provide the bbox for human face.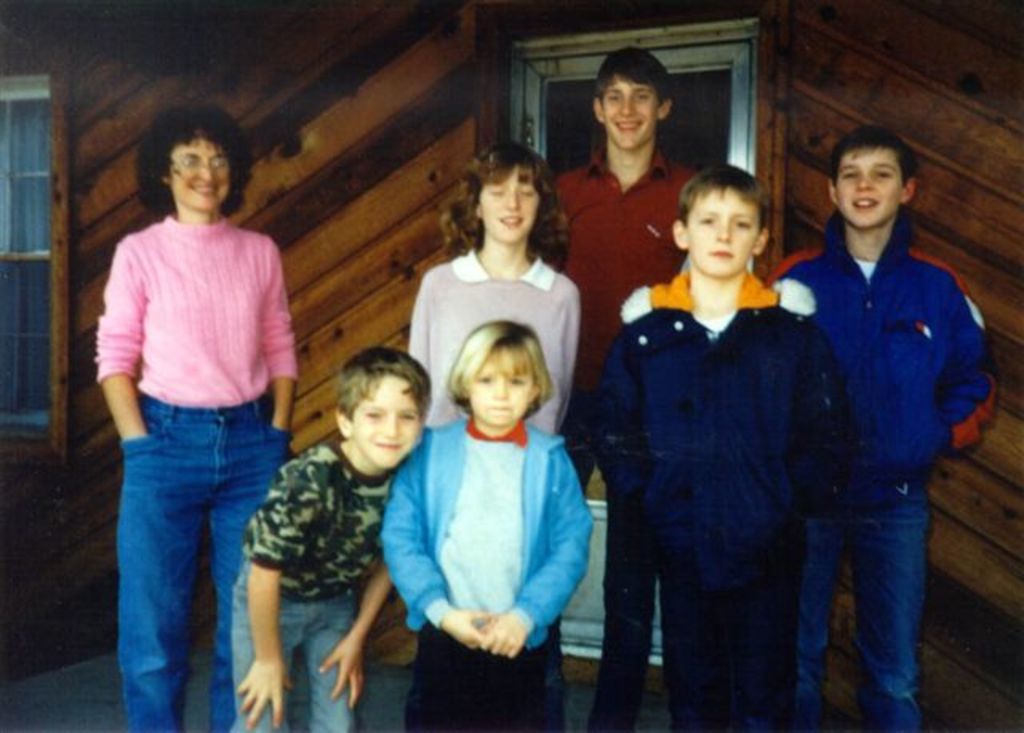
[355, 379, 427, 467].
